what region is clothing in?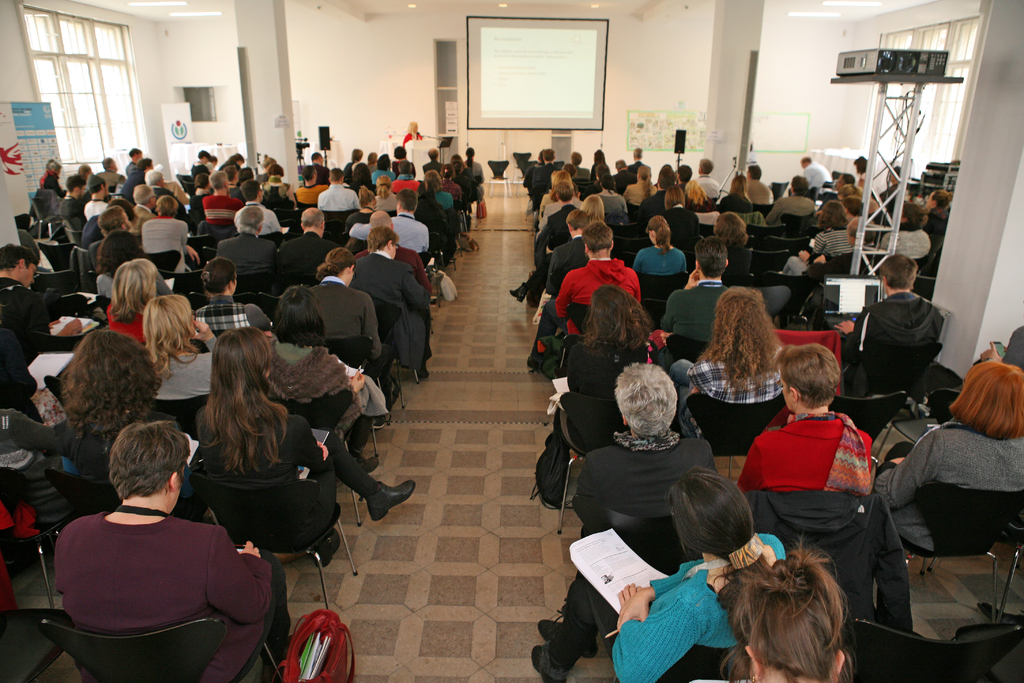
box=[845, 215, 873, 240].
